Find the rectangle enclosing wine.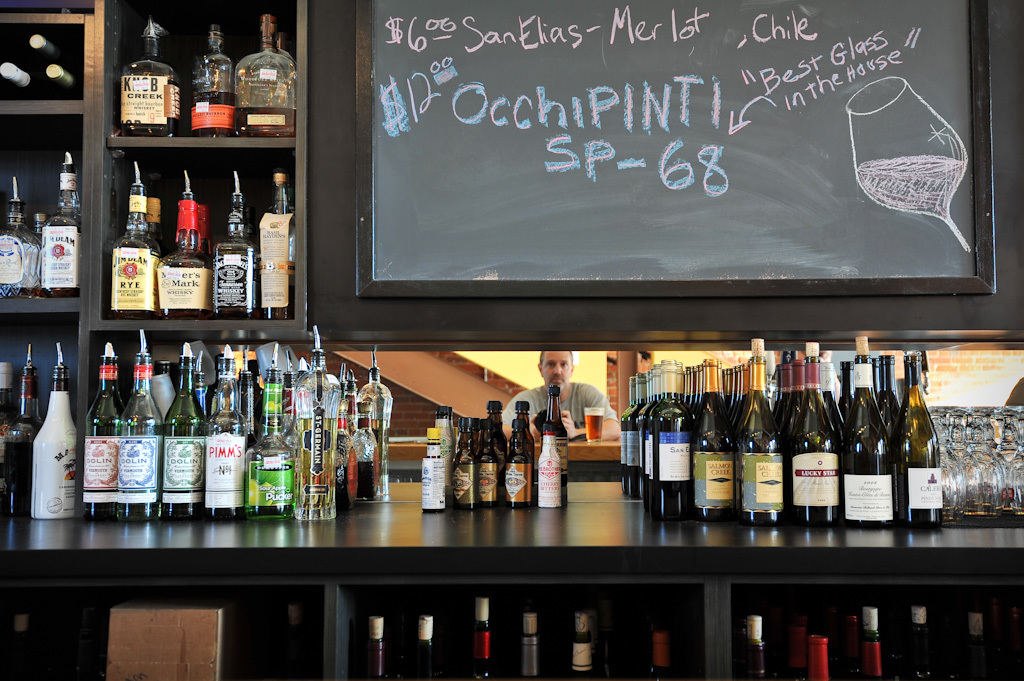
bbox=(0, 55, 38, 94).
